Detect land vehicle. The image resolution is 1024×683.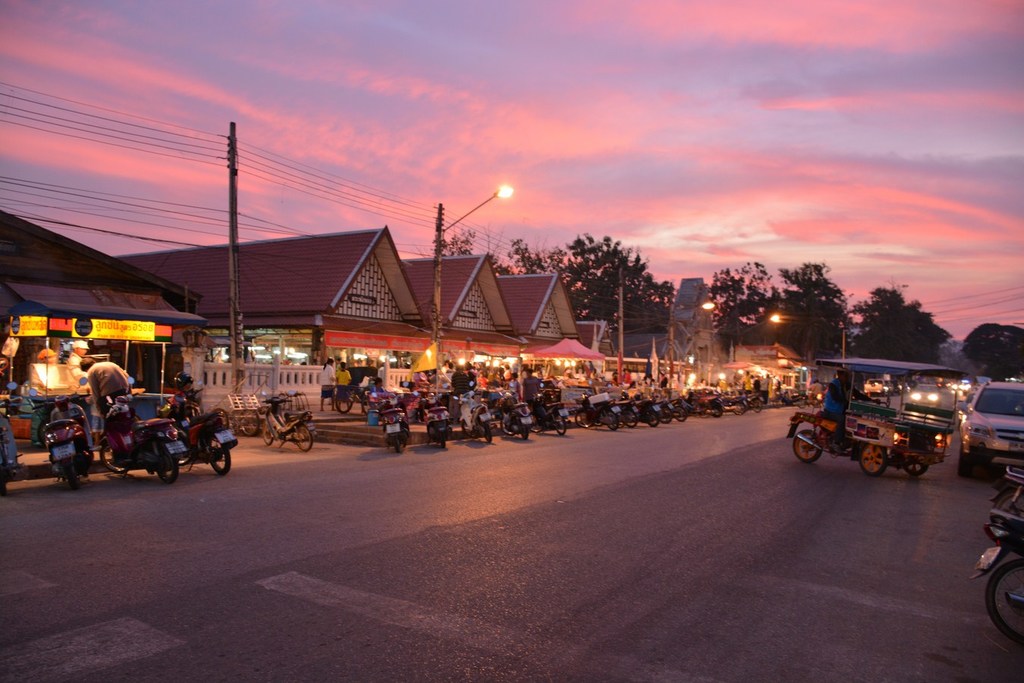
(x1=991, y1=464, x2=1023, y2=519).
